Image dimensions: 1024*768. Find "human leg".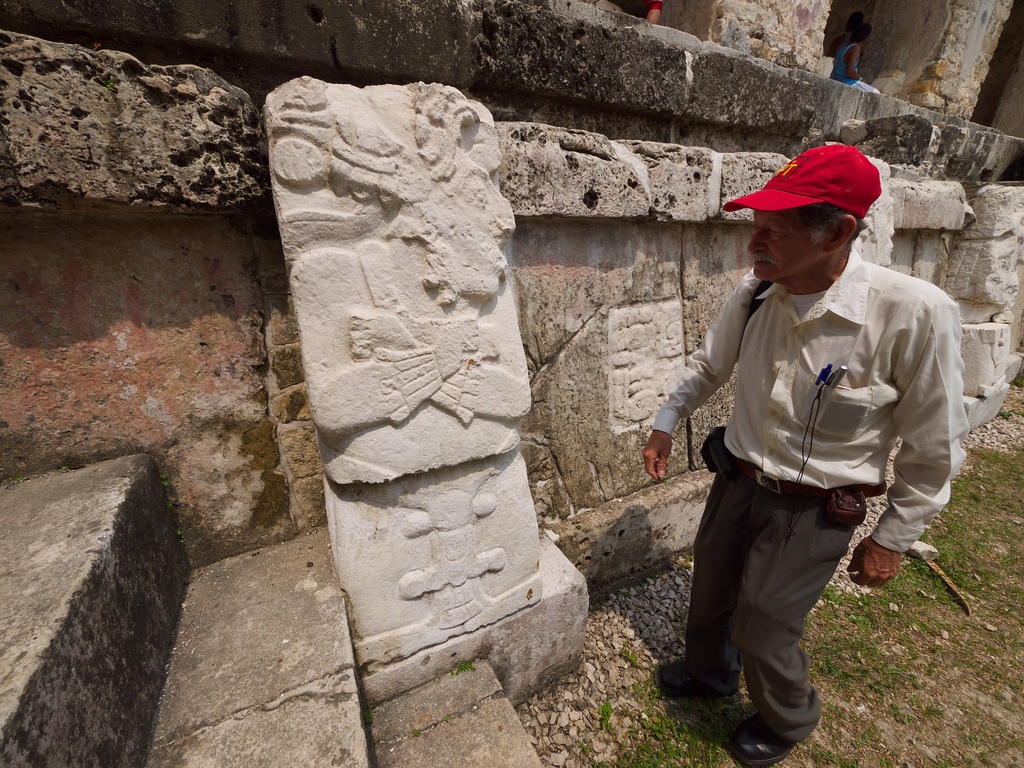
x1=654, y1=449, x2=760, y2=705.
